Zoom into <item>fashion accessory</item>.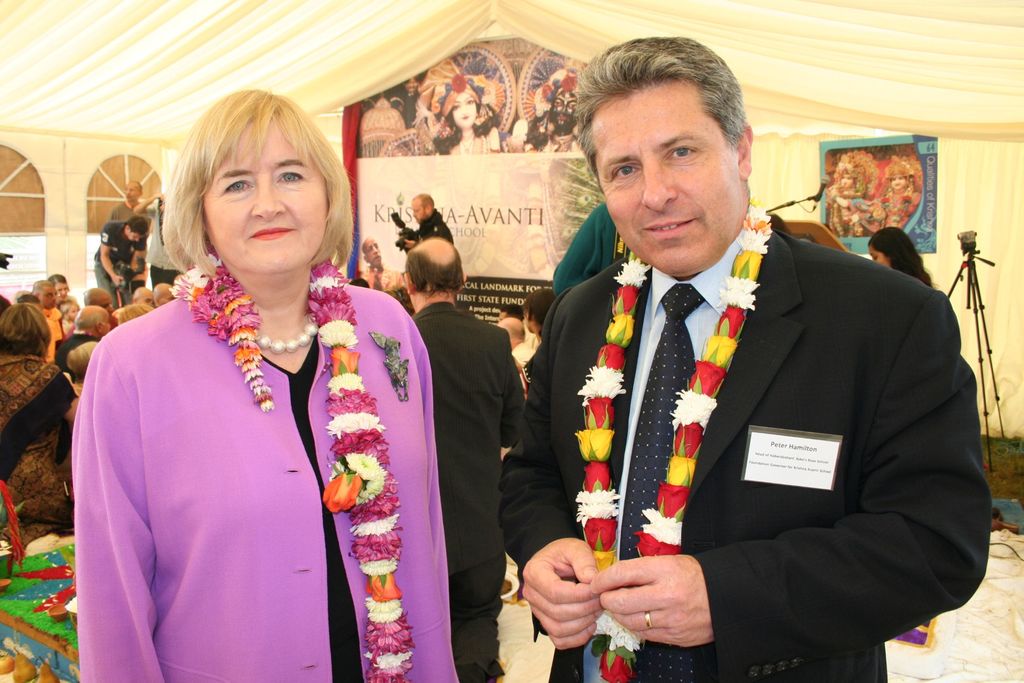
Zoom target: 643,608,650,625.
